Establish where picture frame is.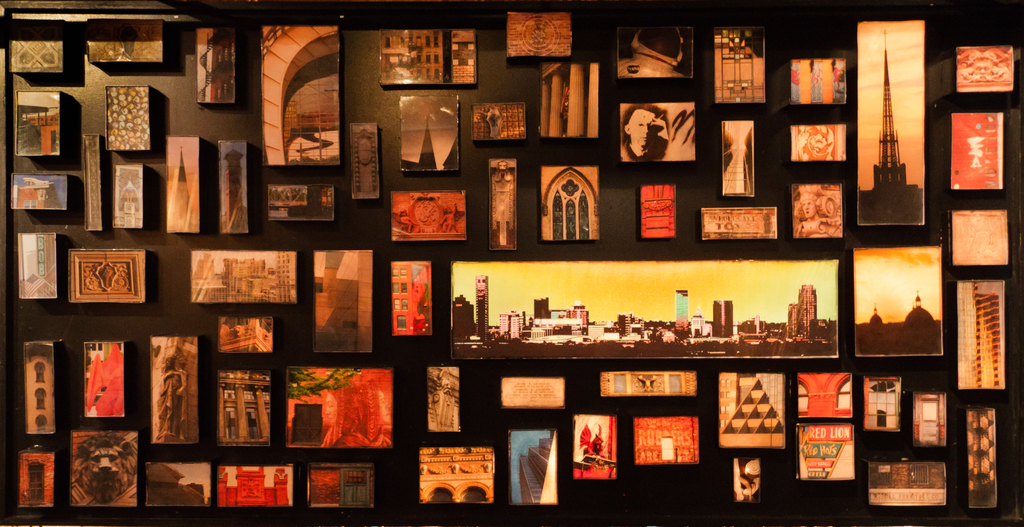
Established at {"left": 415, "top": 448, "right": 495, "bottom": 508}.
